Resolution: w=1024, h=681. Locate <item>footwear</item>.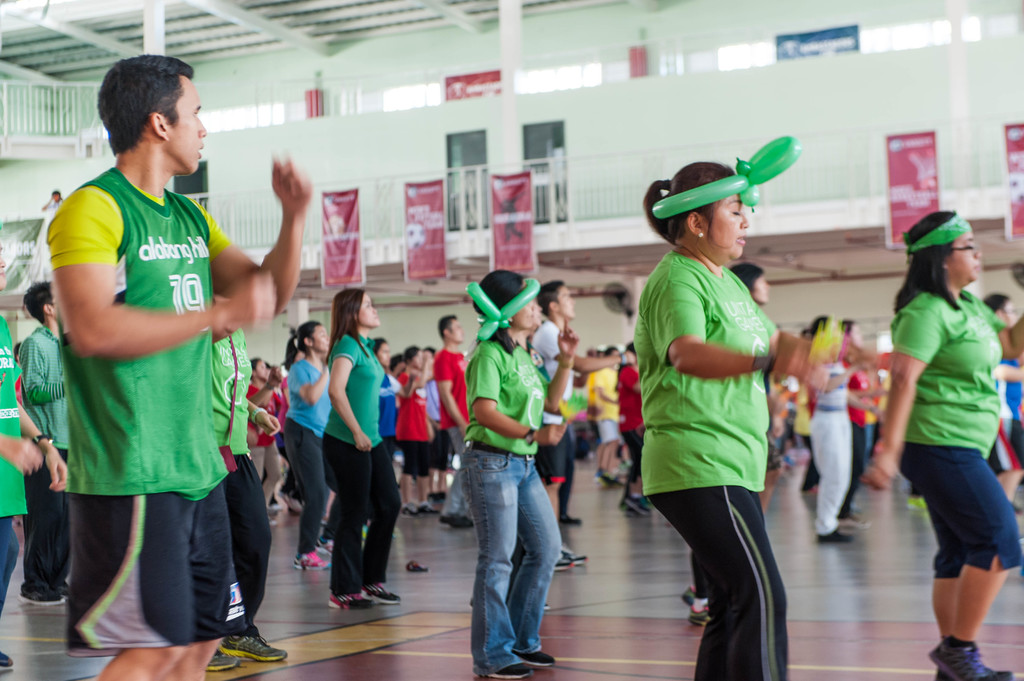
select_region(561, 515, 586, 527).
